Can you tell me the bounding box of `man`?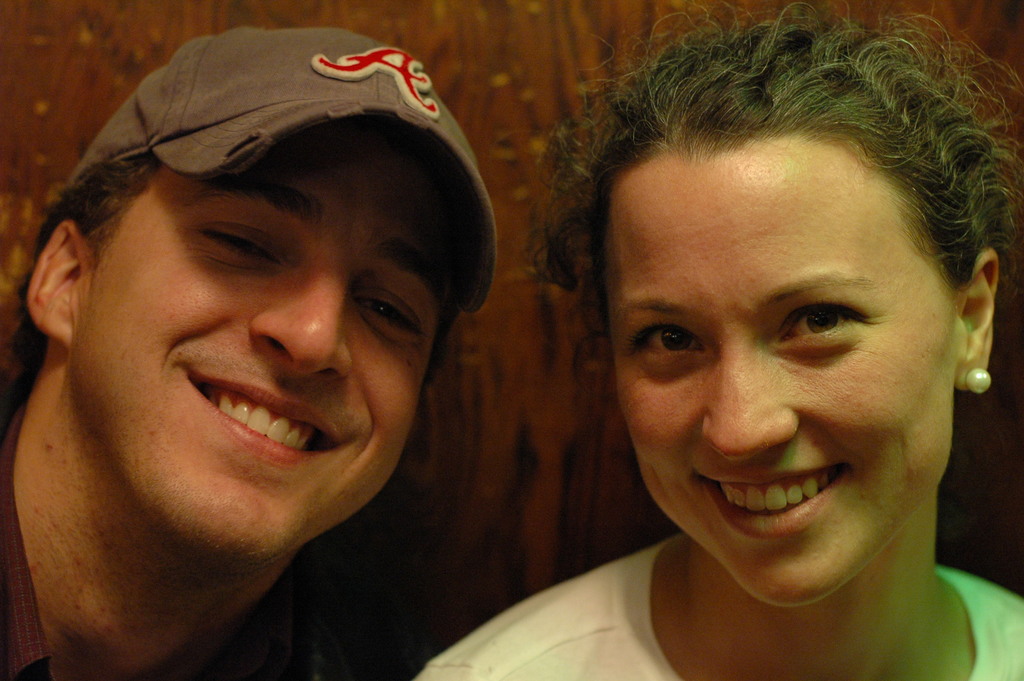
0/25/497/680.
